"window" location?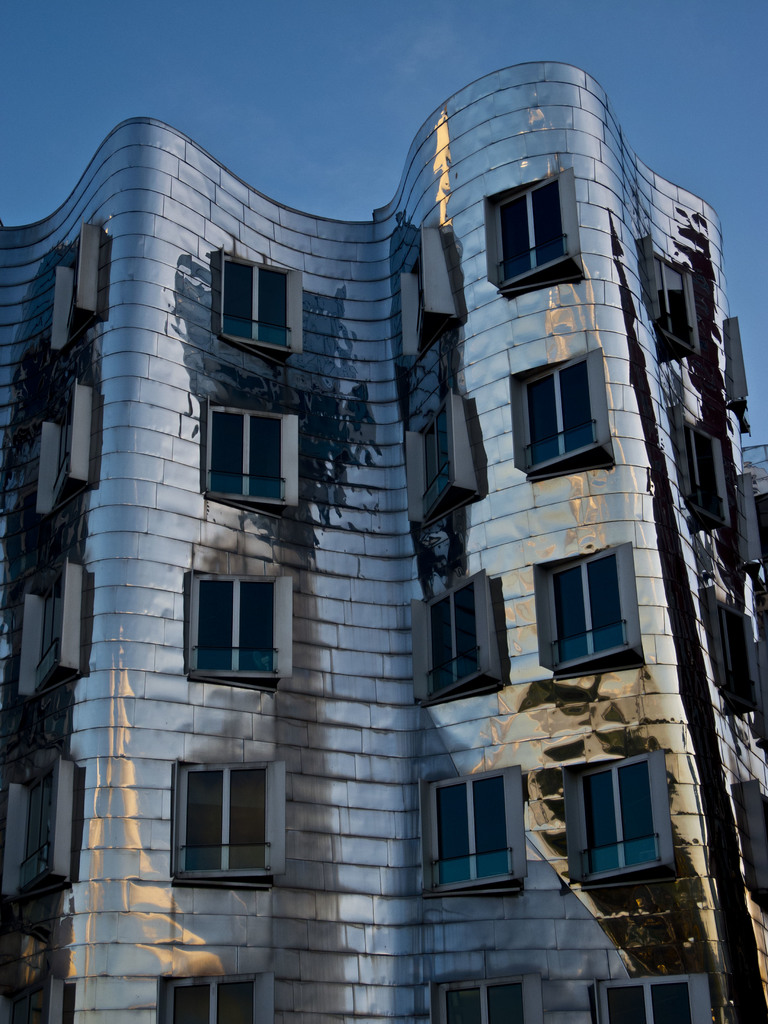
[x1=199, y1=234, x2=322, y2=372]
